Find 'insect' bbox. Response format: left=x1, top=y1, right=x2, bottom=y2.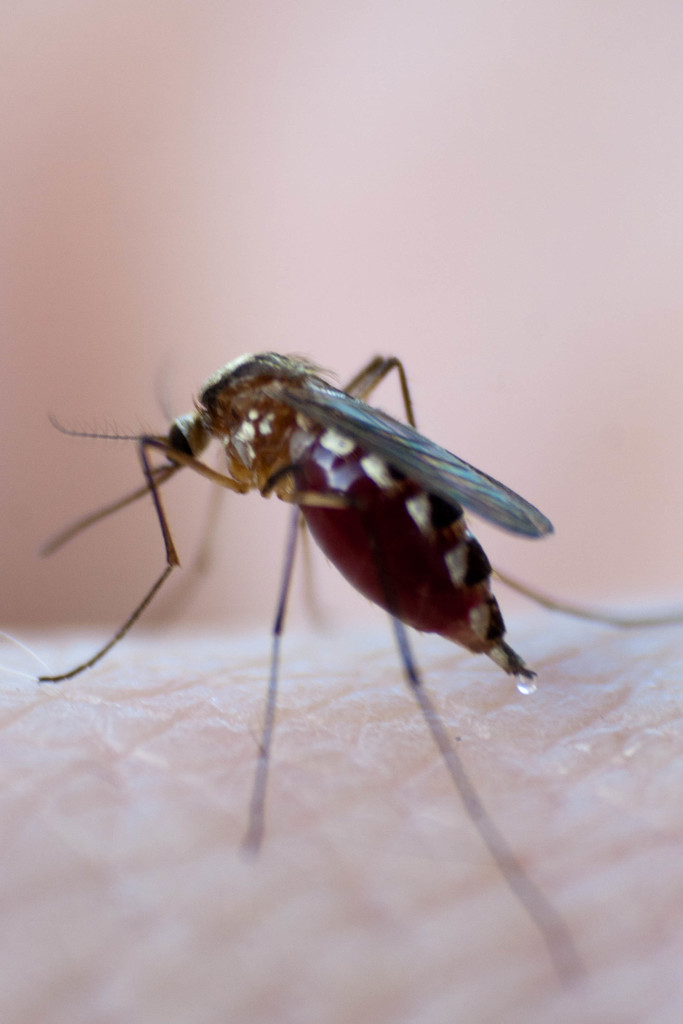
left=34, top=337, right=682, bottom=1000.
